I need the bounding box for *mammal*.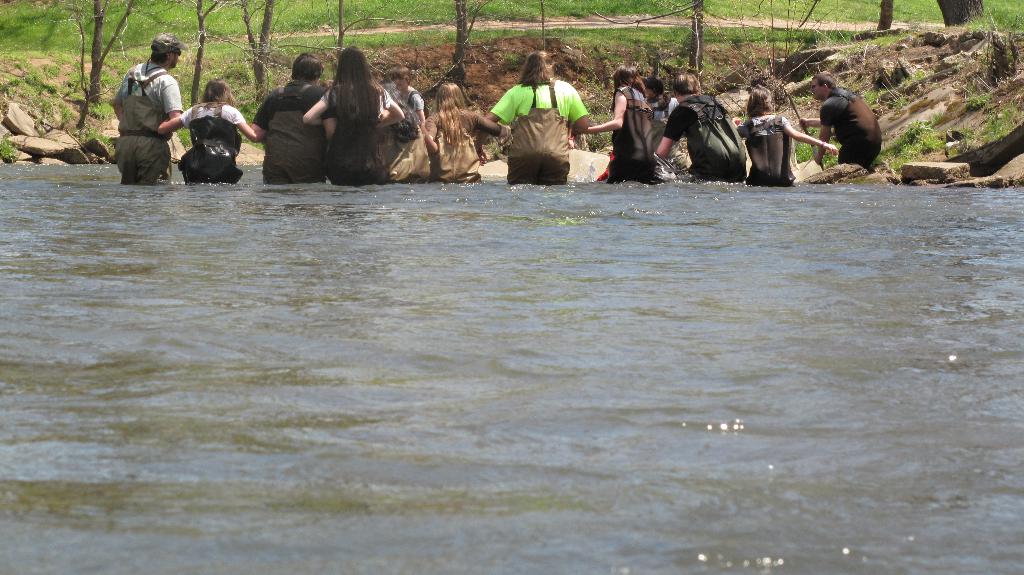
Here it is: locate(736, 79, 840, 188).
